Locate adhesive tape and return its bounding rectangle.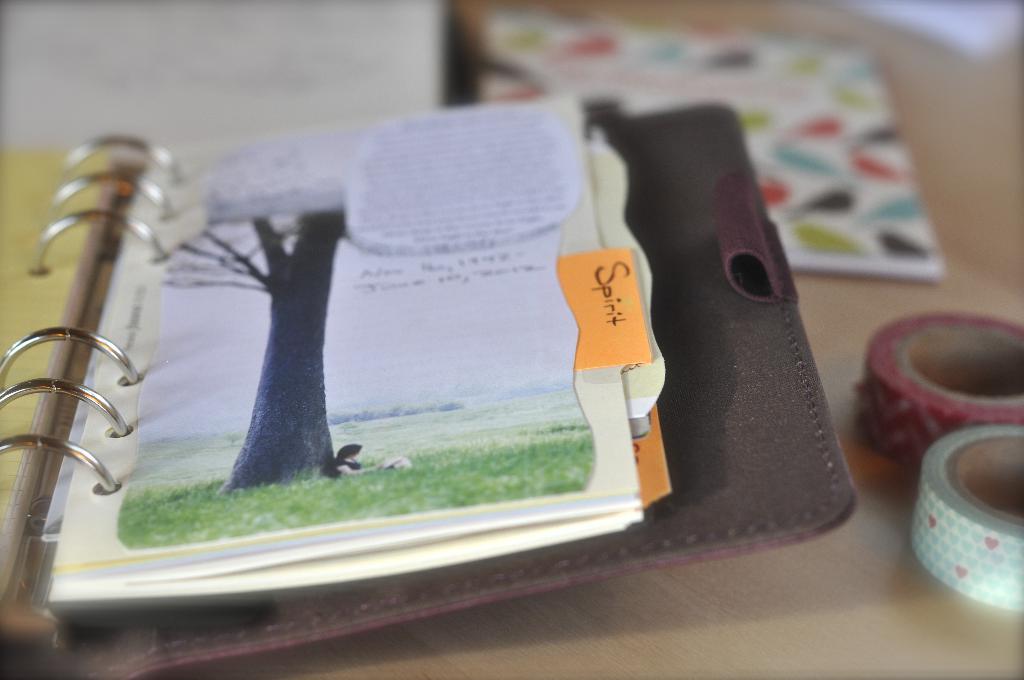
(859,311,1023,468).
